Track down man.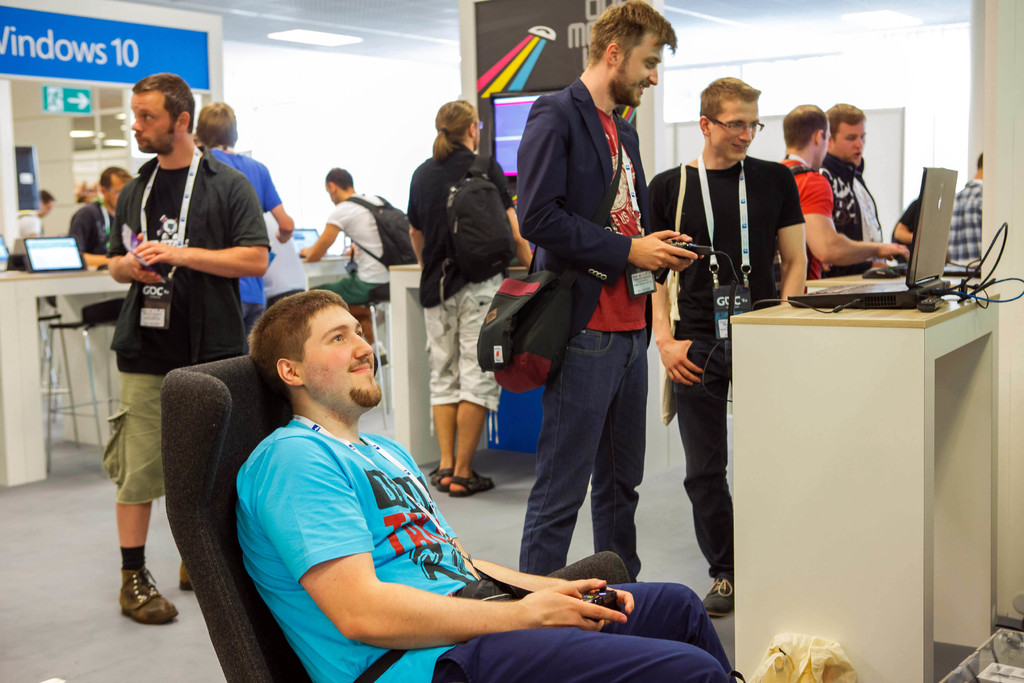
Tracked to box=[641, 74, 810, 617].
